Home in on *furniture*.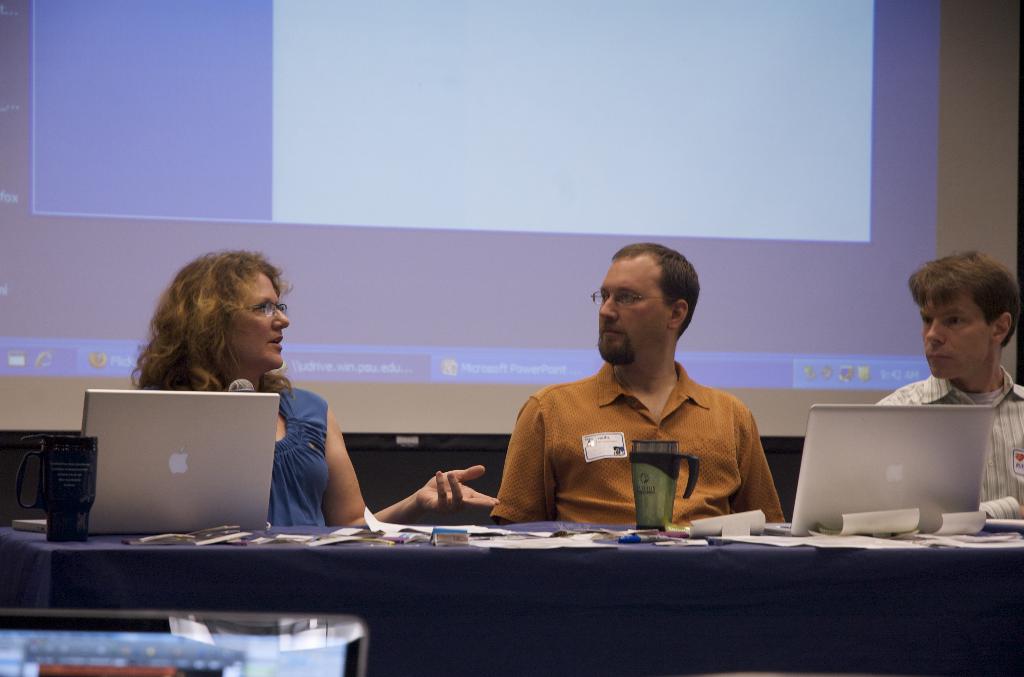
Homed in at 758/434/806/521.
